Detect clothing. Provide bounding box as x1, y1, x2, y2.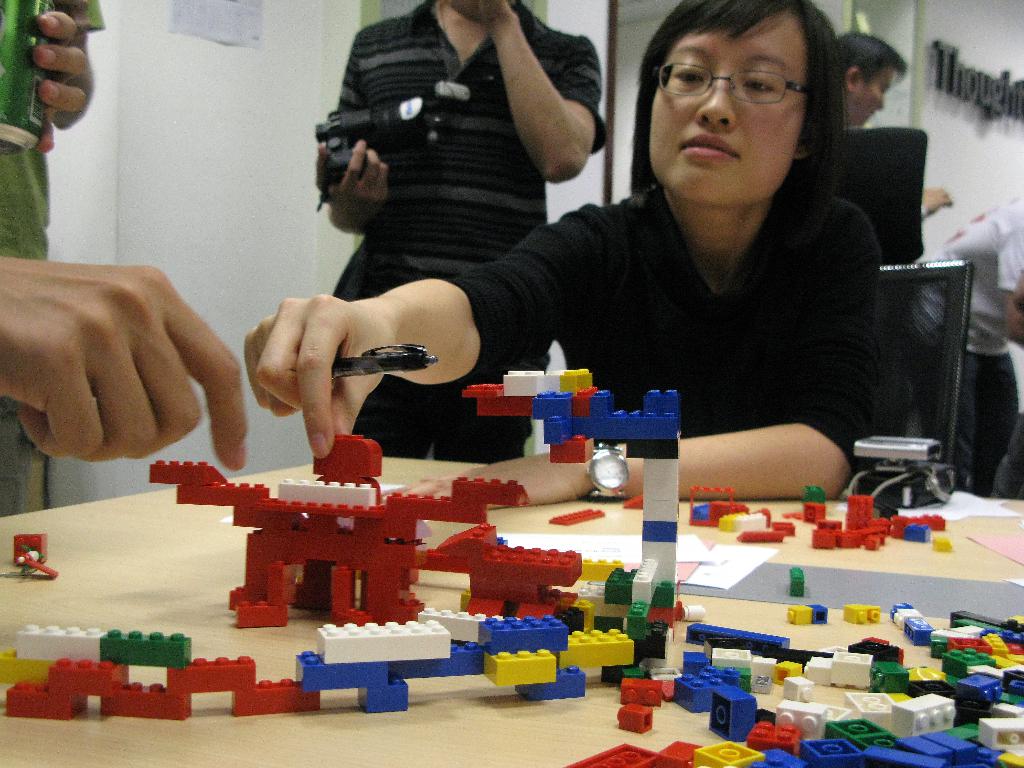
340, 0, 605, 460.
